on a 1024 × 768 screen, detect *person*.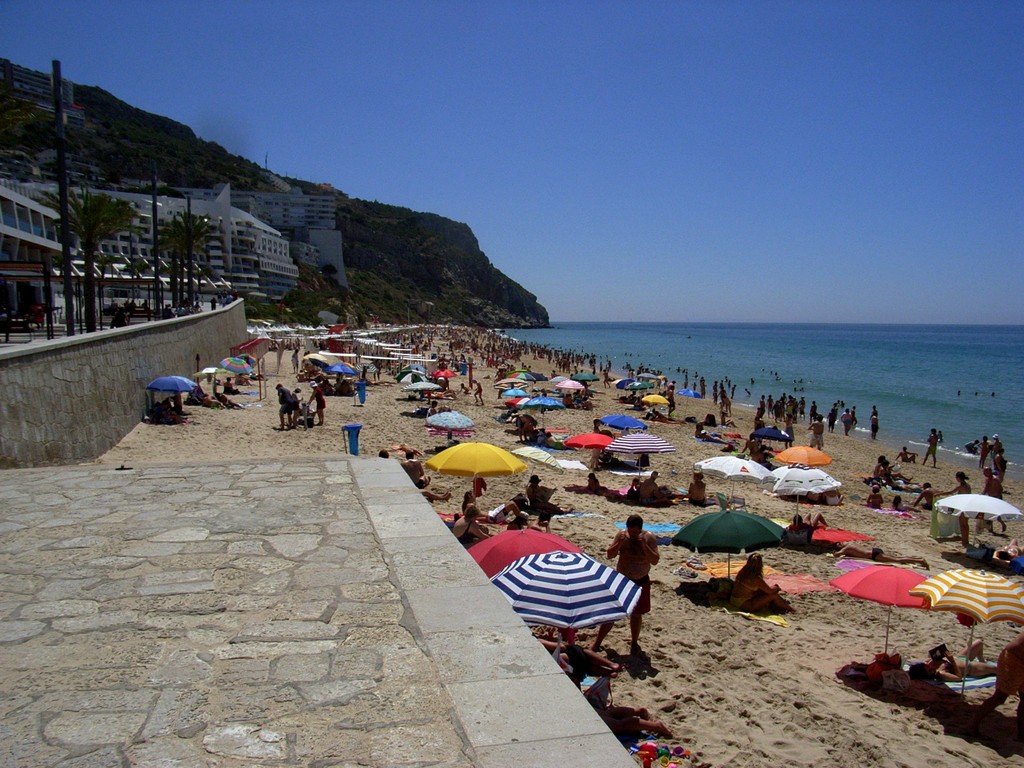
174, 301, 186, 317.
